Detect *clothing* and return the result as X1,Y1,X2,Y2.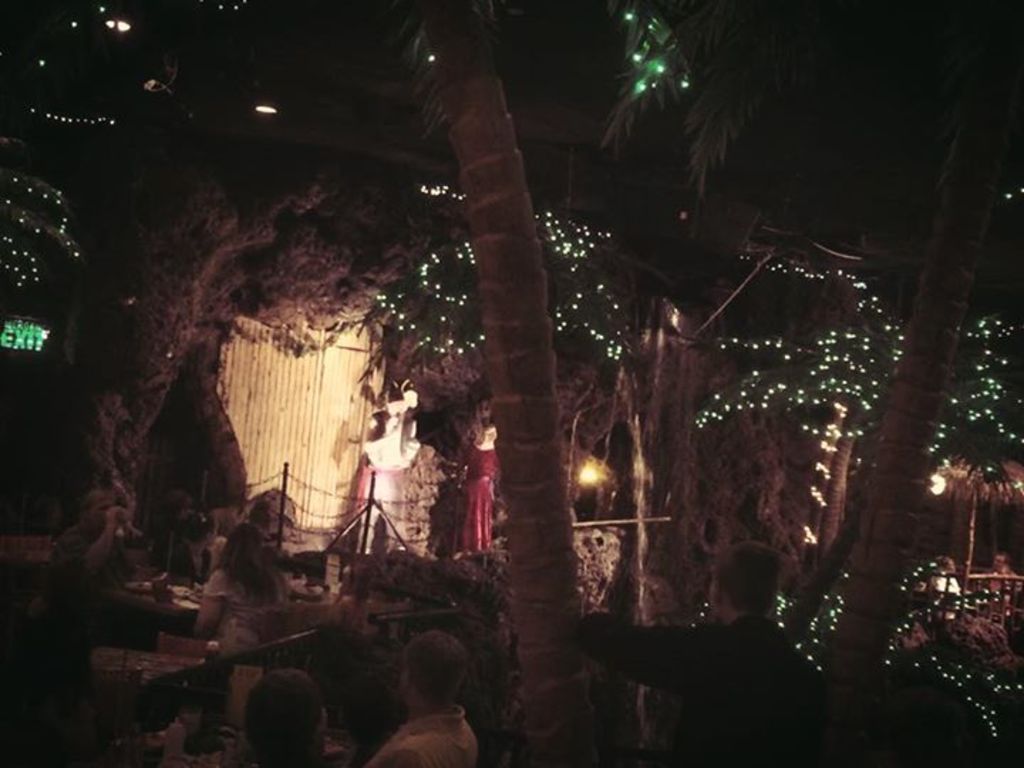
367,703,475,767.
